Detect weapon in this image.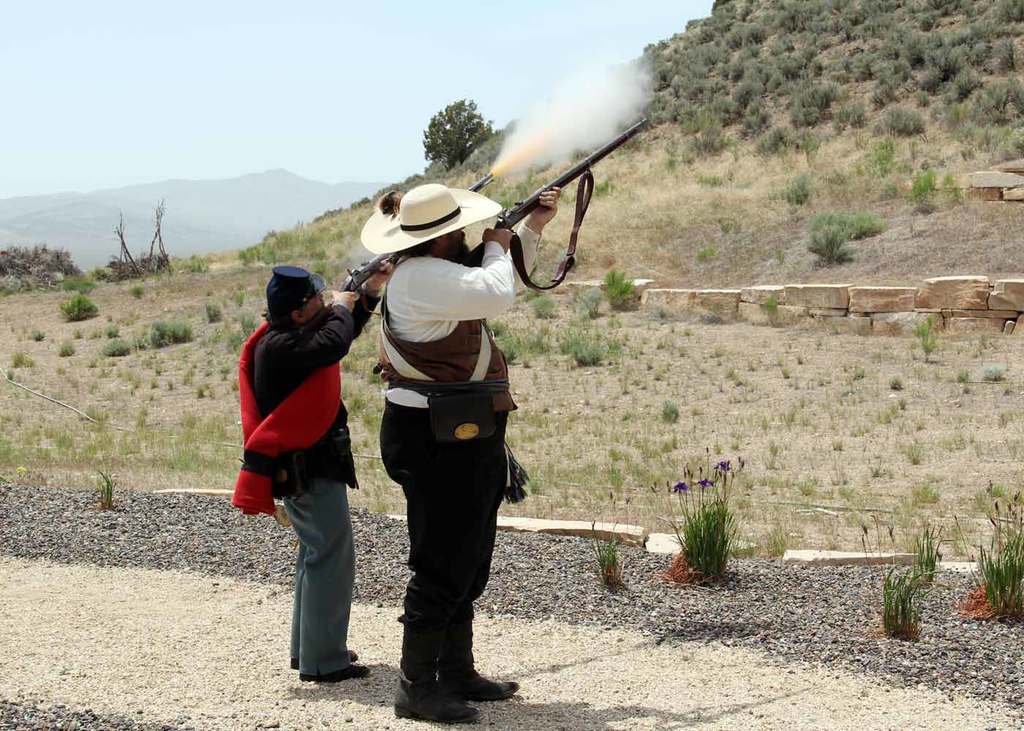
Detection: 289:170:502:349.
